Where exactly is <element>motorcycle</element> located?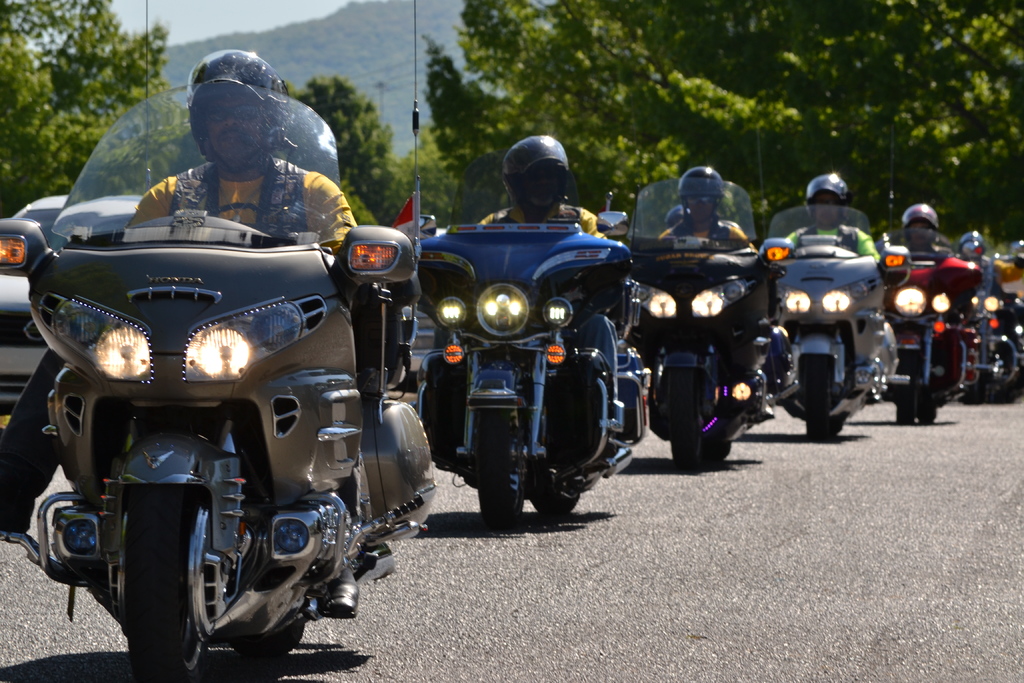
Its bounding box is (760,206,897,438).
